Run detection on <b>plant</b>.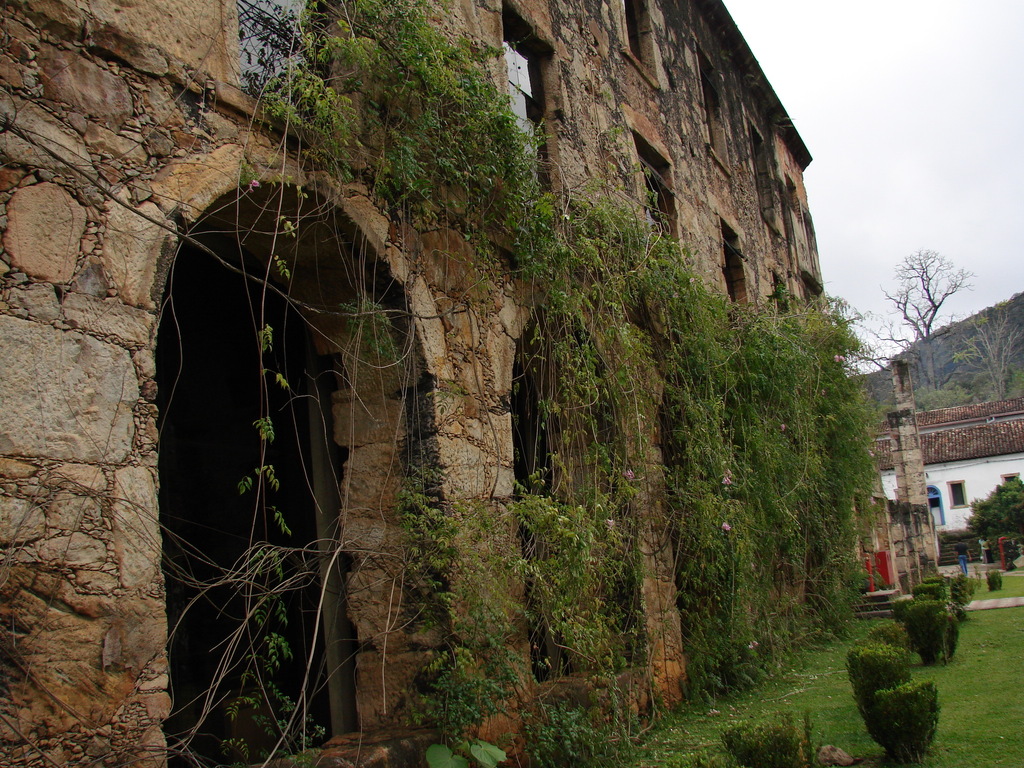
Result: (865, 624, 906, 659).
